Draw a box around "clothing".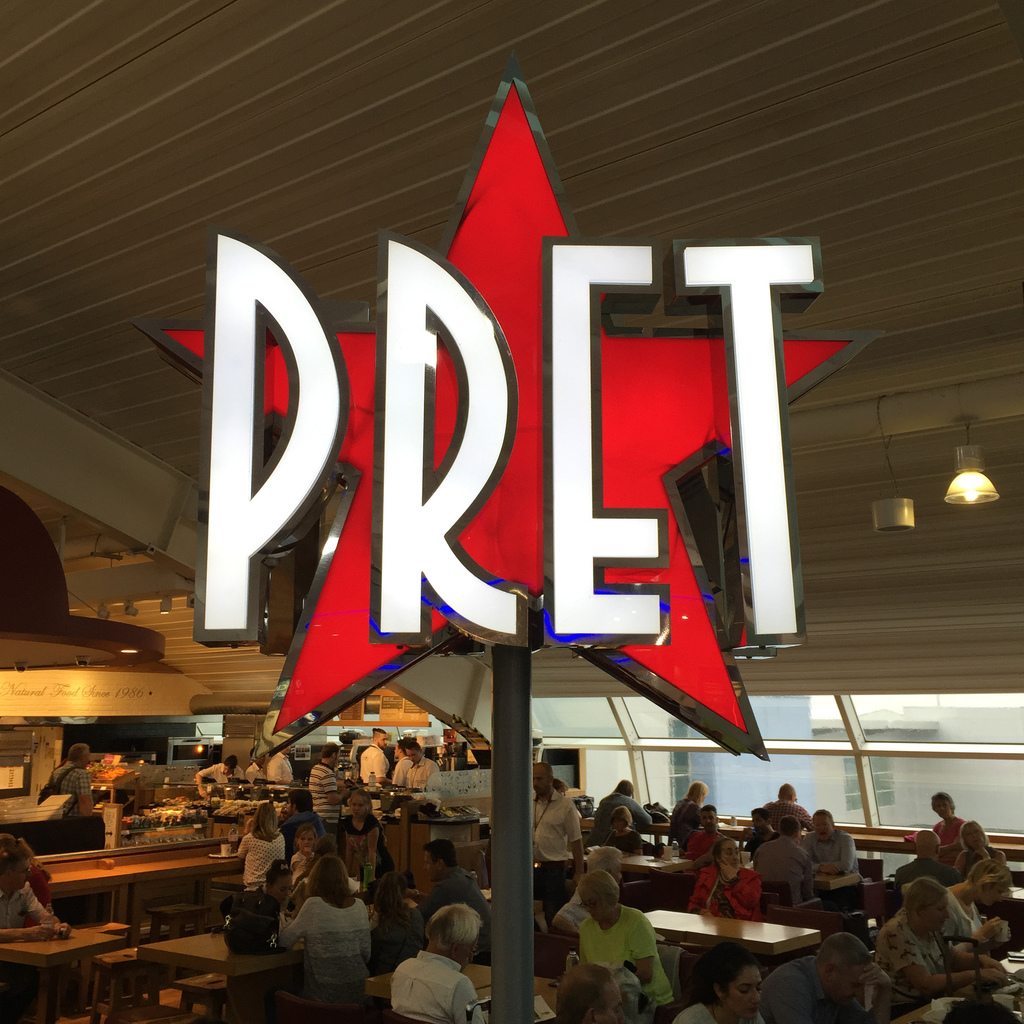
<box>530,785,577,857</box>.
